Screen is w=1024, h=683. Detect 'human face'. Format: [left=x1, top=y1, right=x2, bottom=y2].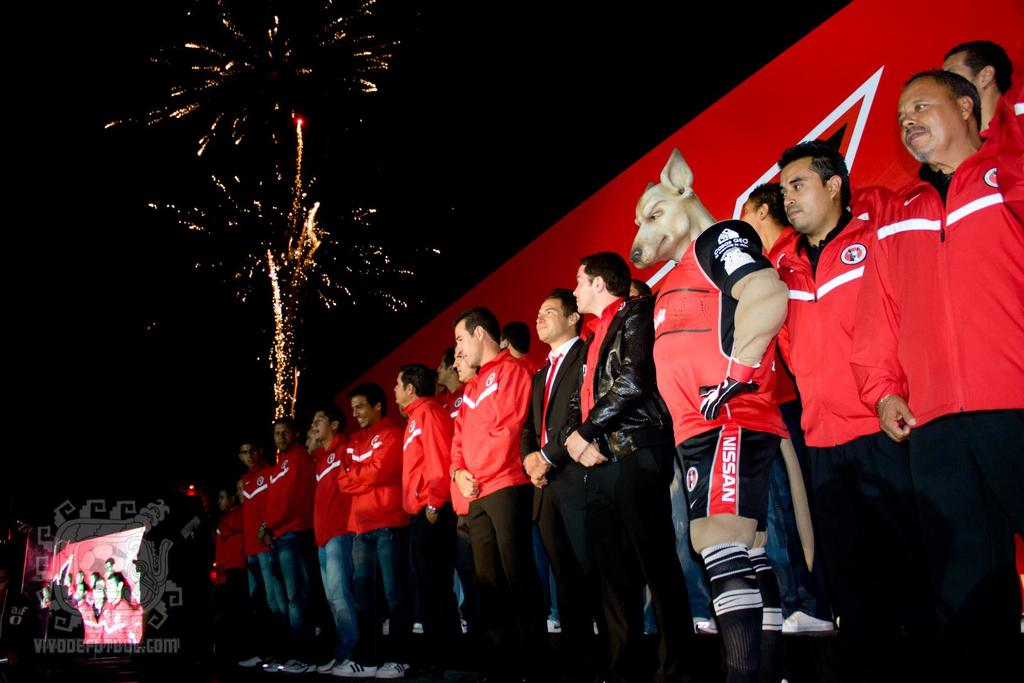
[left=223, top=496, right=241, bottom=515].
